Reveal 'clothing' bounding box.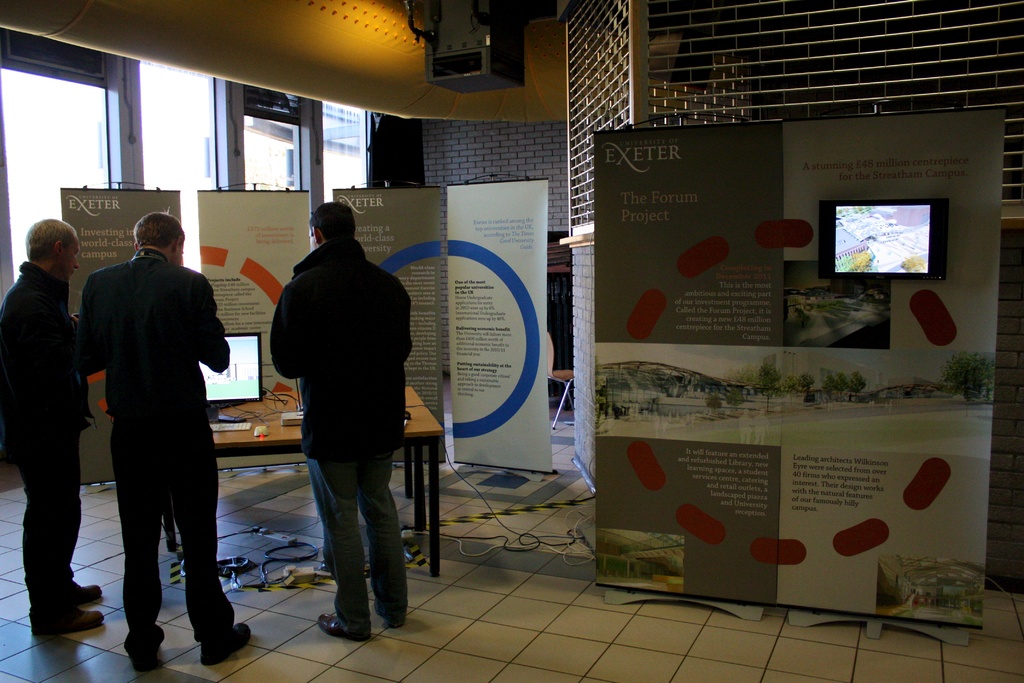
Revealed: <box>270,238,409,630</box>.
